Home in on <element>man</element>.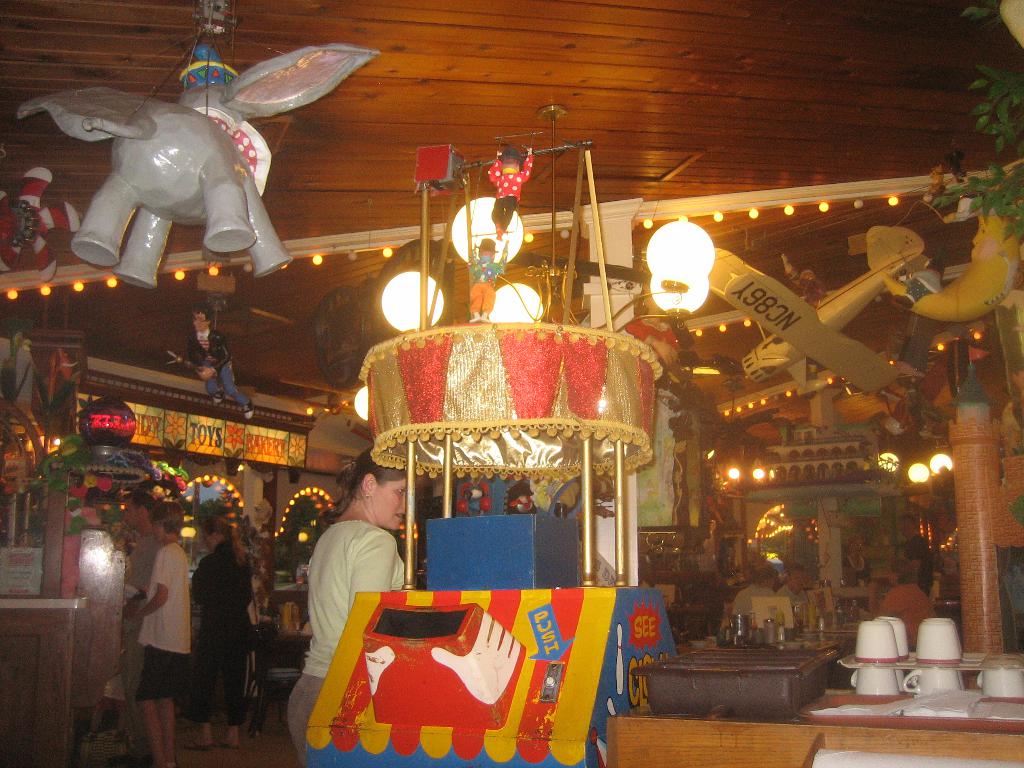
Homed in at [x1=788, y1=561, x2=813, y2=644].
